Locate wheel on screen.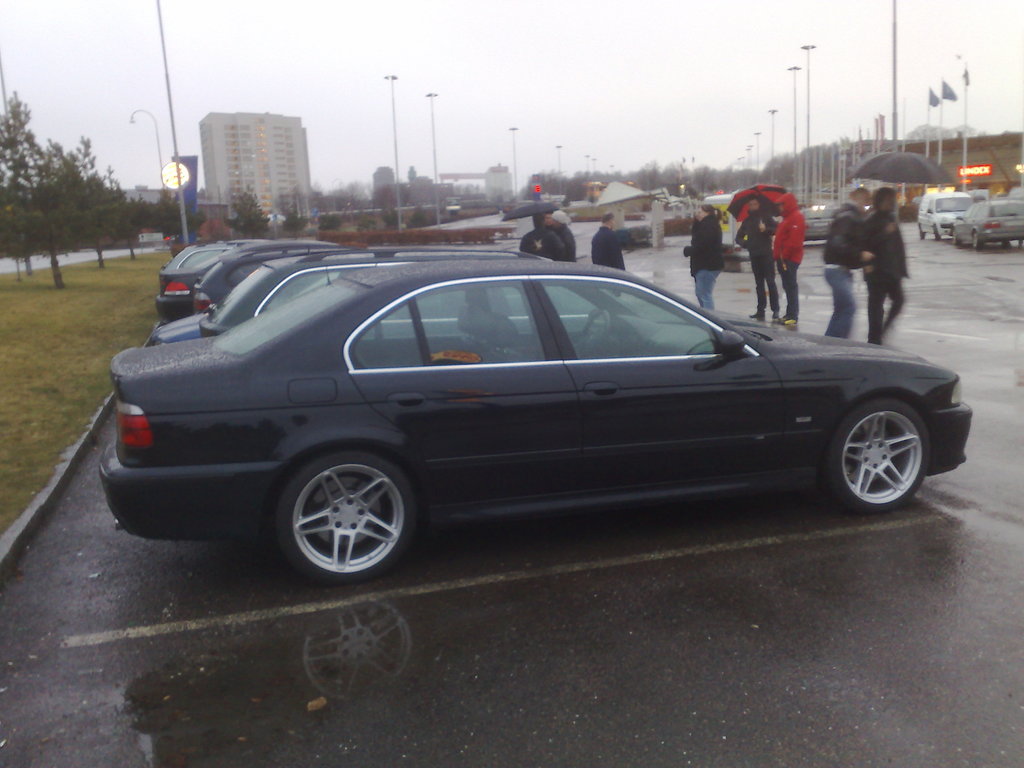
On screen at x1=936 y1=227 x2=945 y2=242.
